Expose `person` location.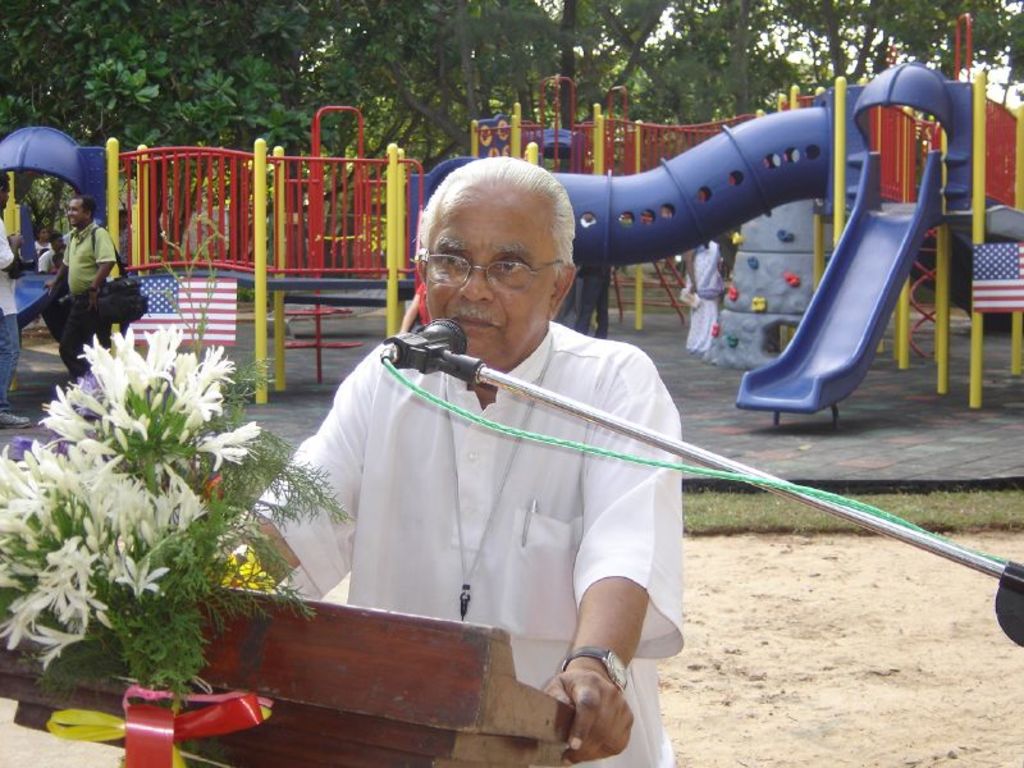
Exposed at 681/234/726/356.
